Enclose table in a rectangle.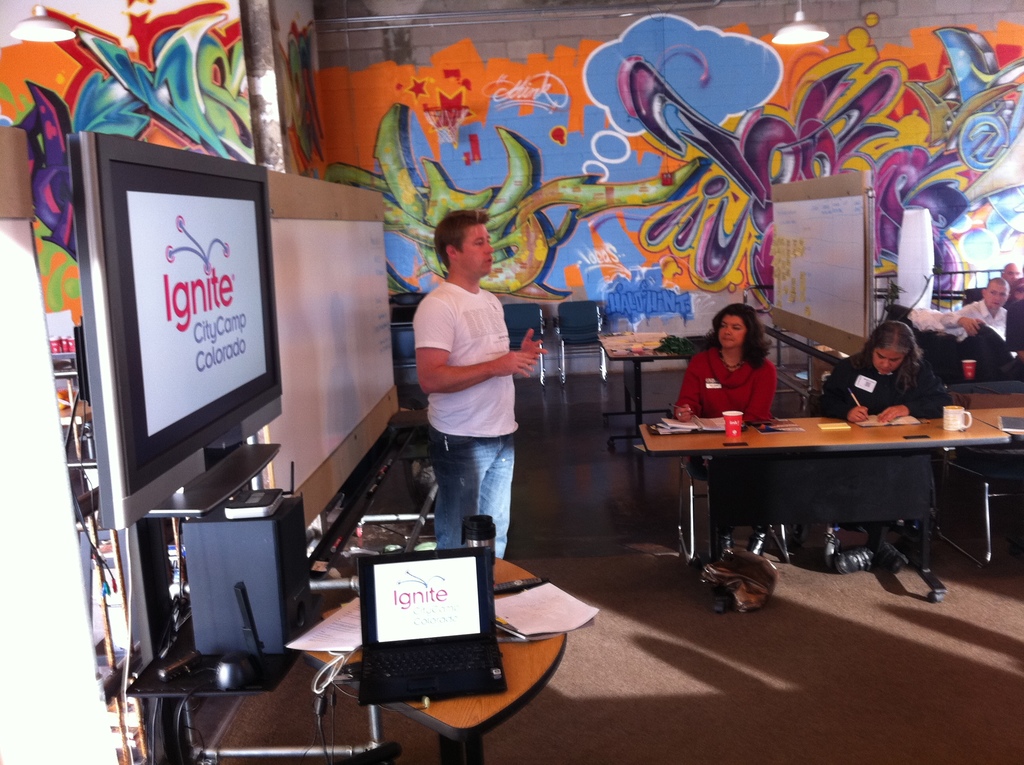
596, 324, 691, 408.
